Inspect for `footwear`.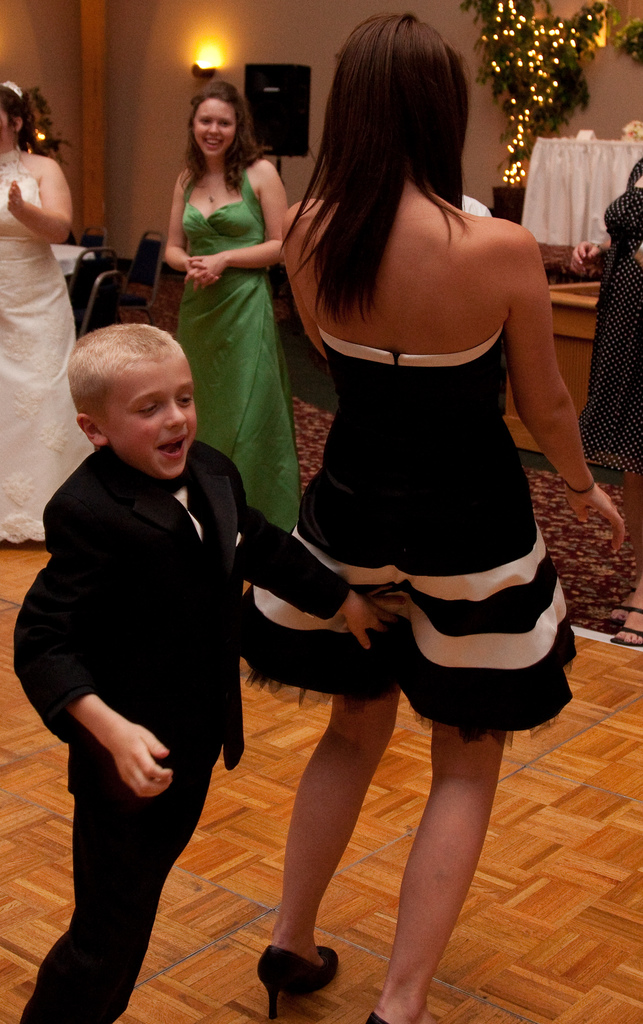
Inspection: [x1=259, y1=942, x2=336, y2=1023].
